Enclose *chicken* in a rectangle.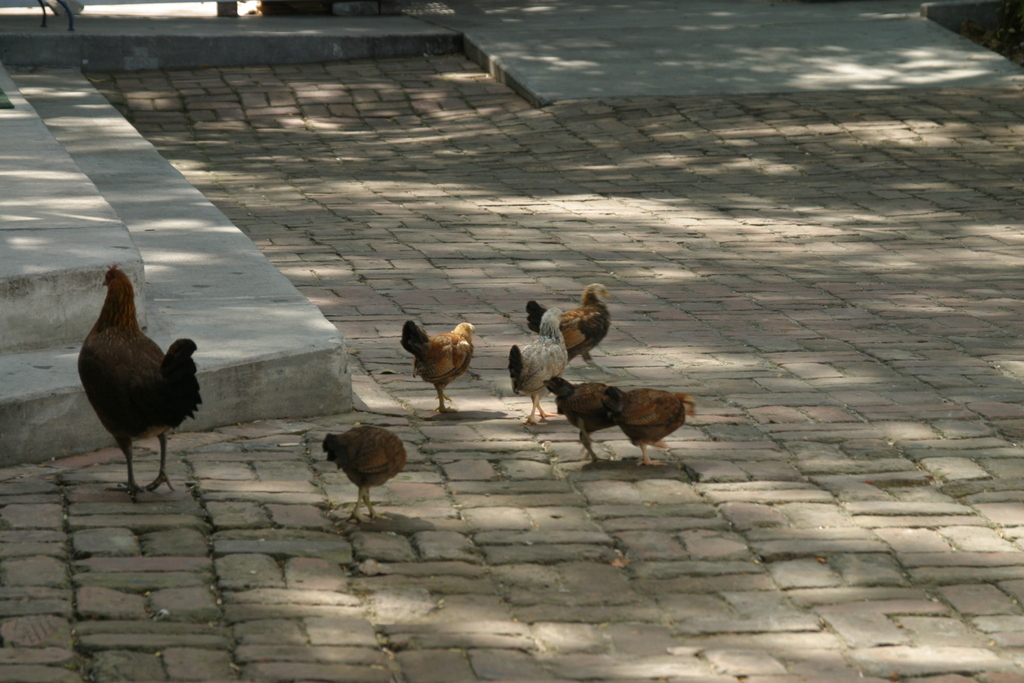
[left=72, top=266, right=204, bottom=495].
